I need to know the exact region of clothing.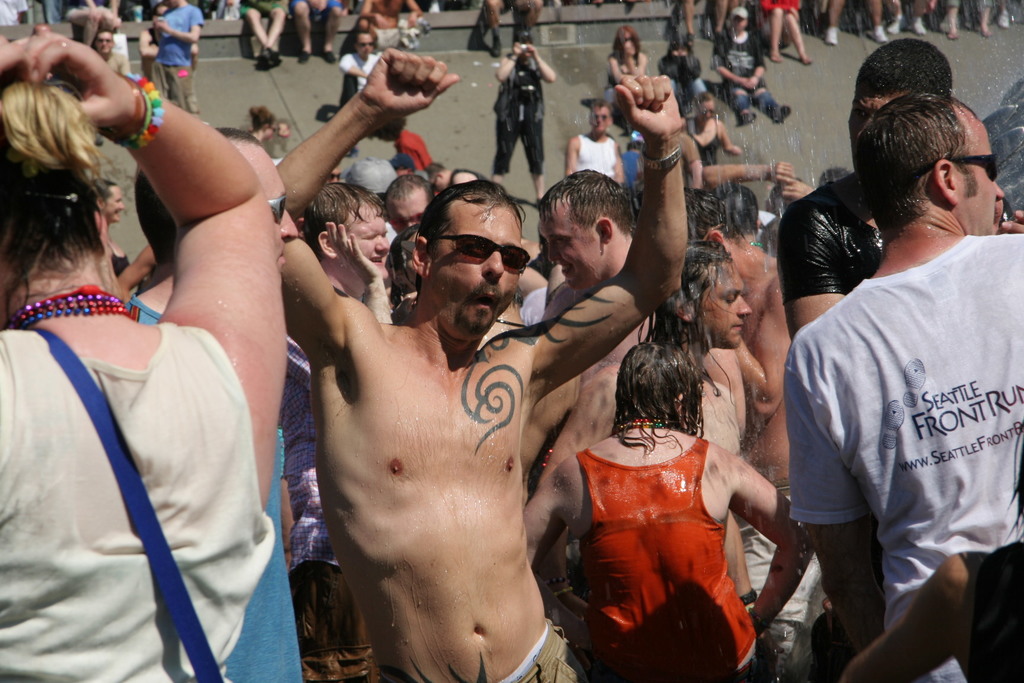
Region: [x1=90, y1=46, x2=134, y2=80].
